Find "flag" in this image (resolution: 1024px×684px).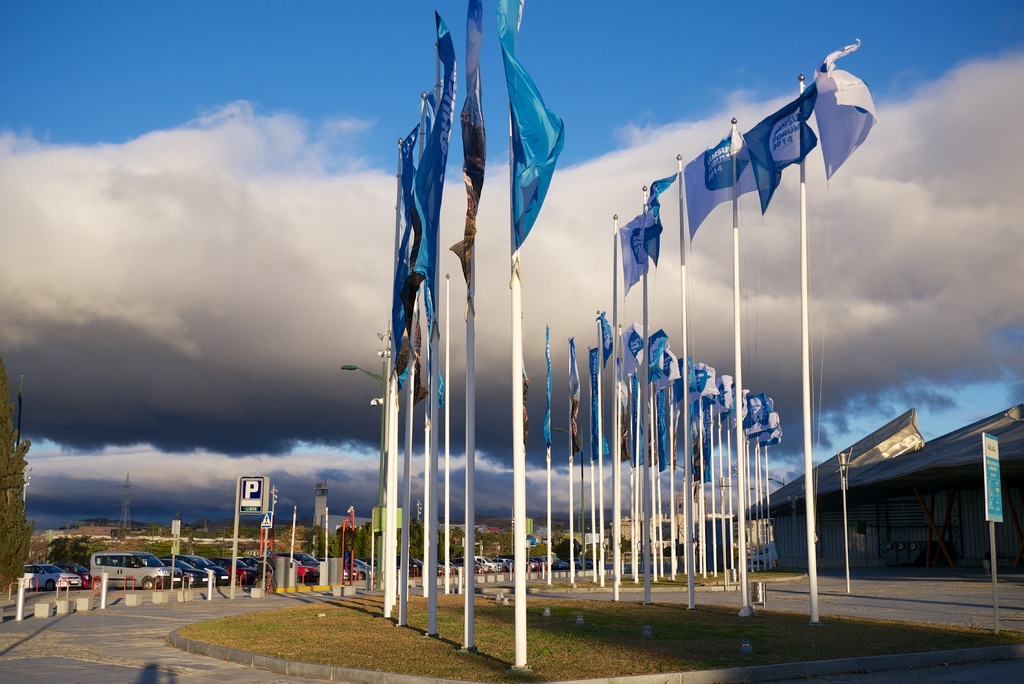
402, 7, 444, 354.
